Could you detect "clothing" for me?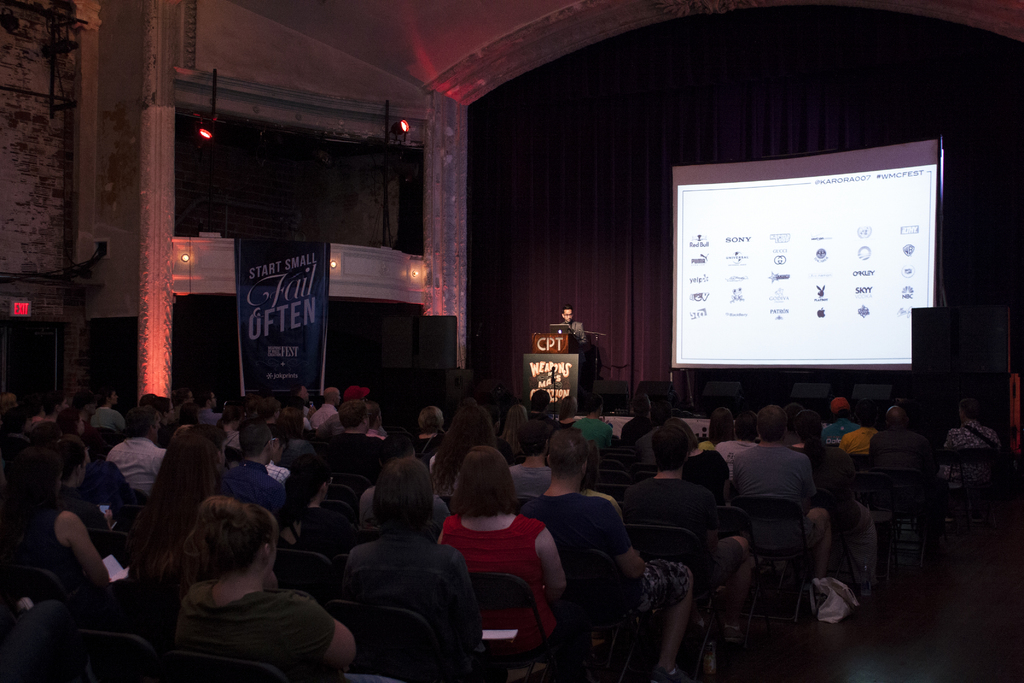
Detection result: (left=568, top=320, right=586, bottom=342).
